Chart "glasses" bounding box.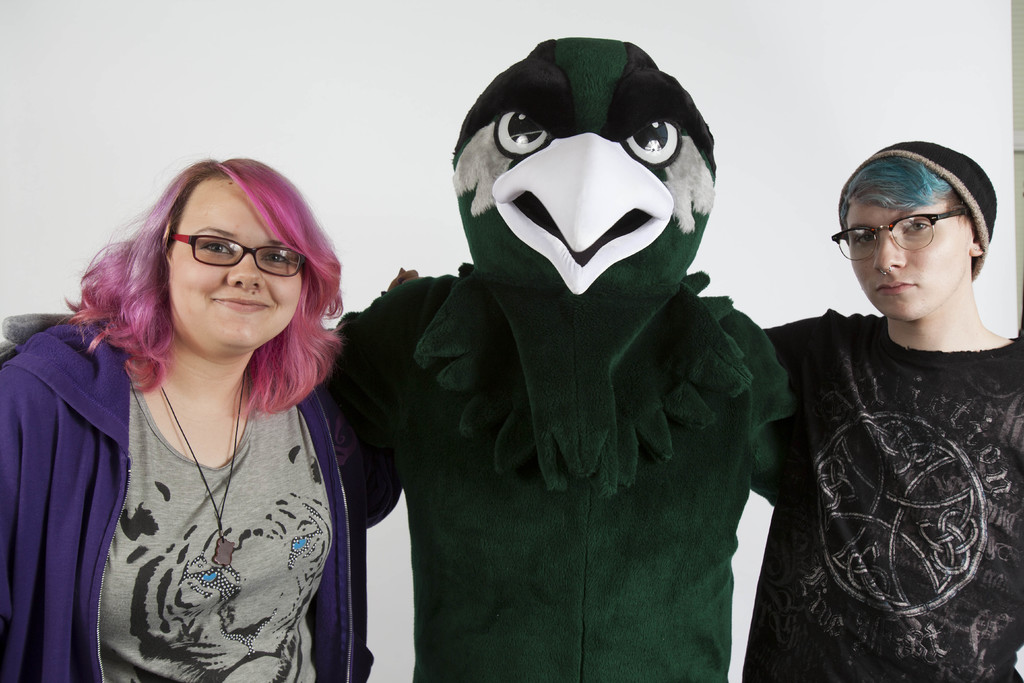
Charted: <box>829,202,968,262</box>.
